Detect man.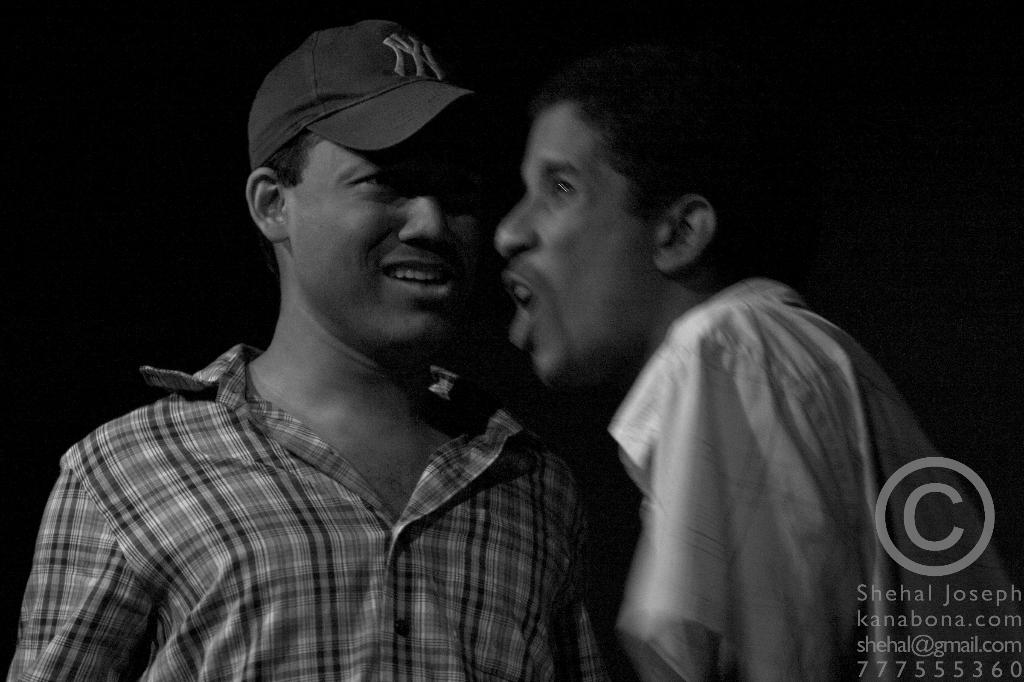
Detected at 47,17,634,669.
